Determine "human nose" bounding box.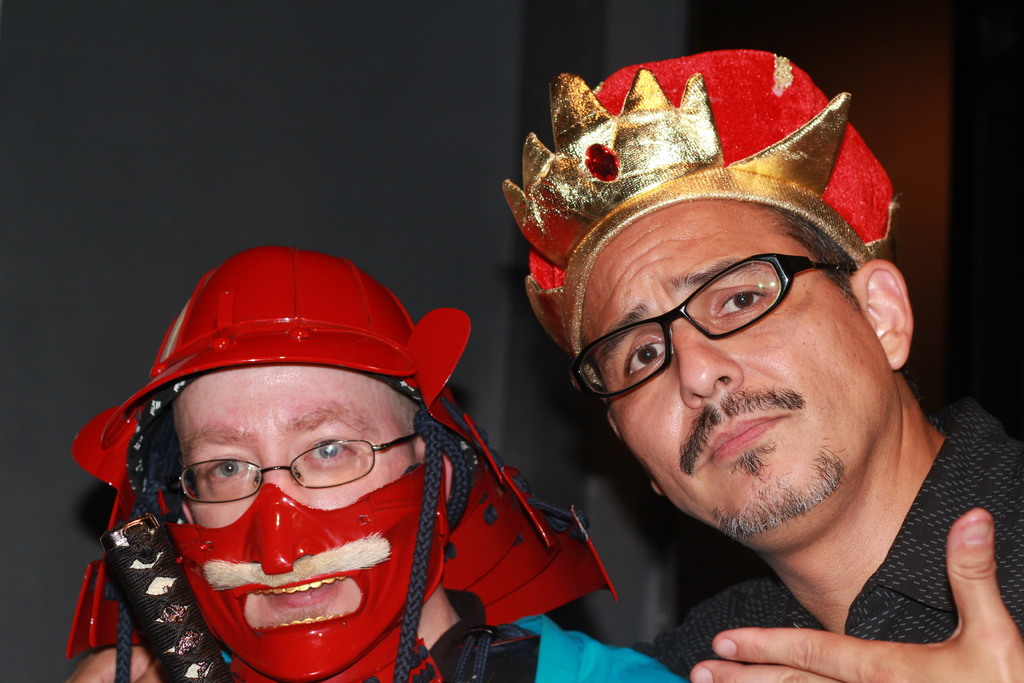
Determined: (left=677, top=327, right=742, bottom=411).
